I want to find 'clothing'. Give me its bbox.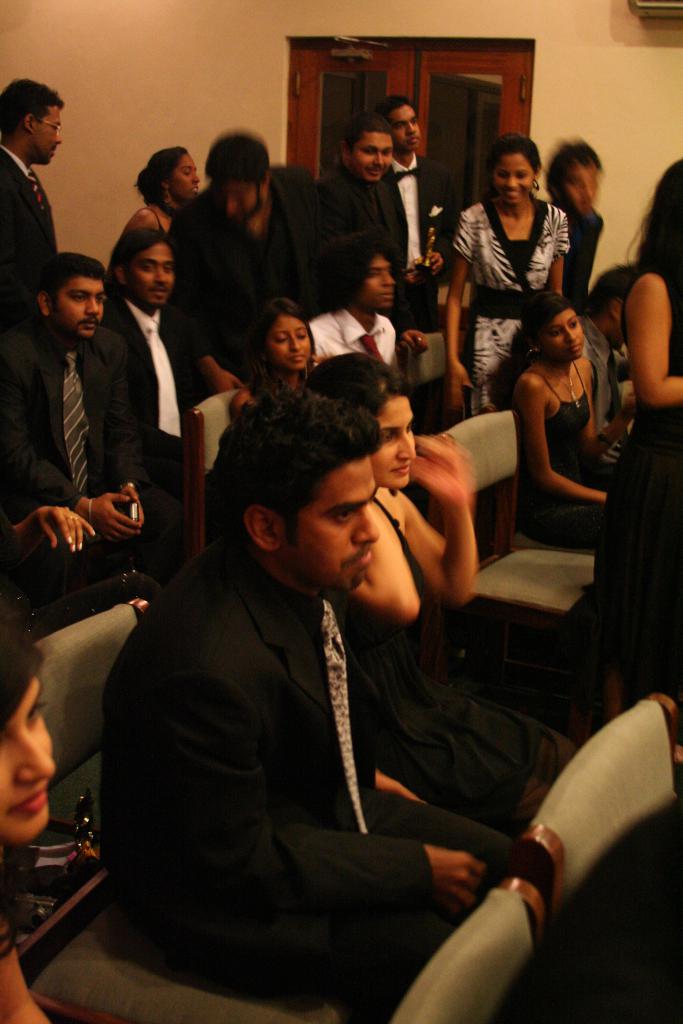
{"x1": 518, "y1": 351, "x2": 632, "y2": 531}.
